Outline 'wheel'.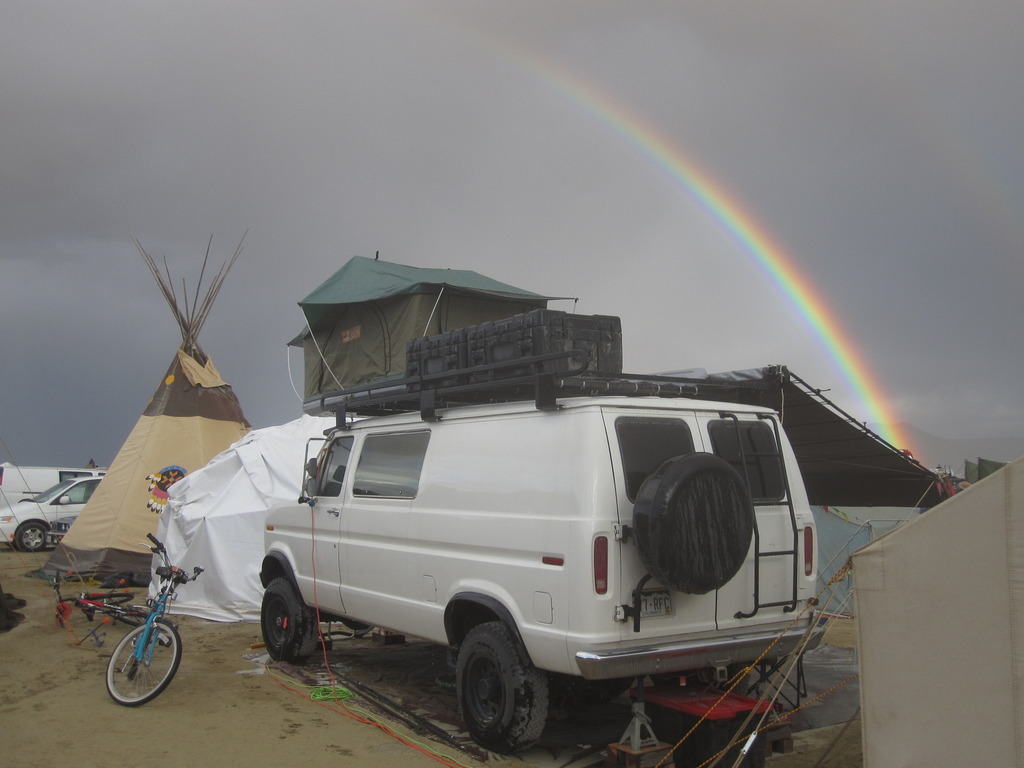
Outline: pyautogui.locateOnScreen(655, 658, 751, 696).
